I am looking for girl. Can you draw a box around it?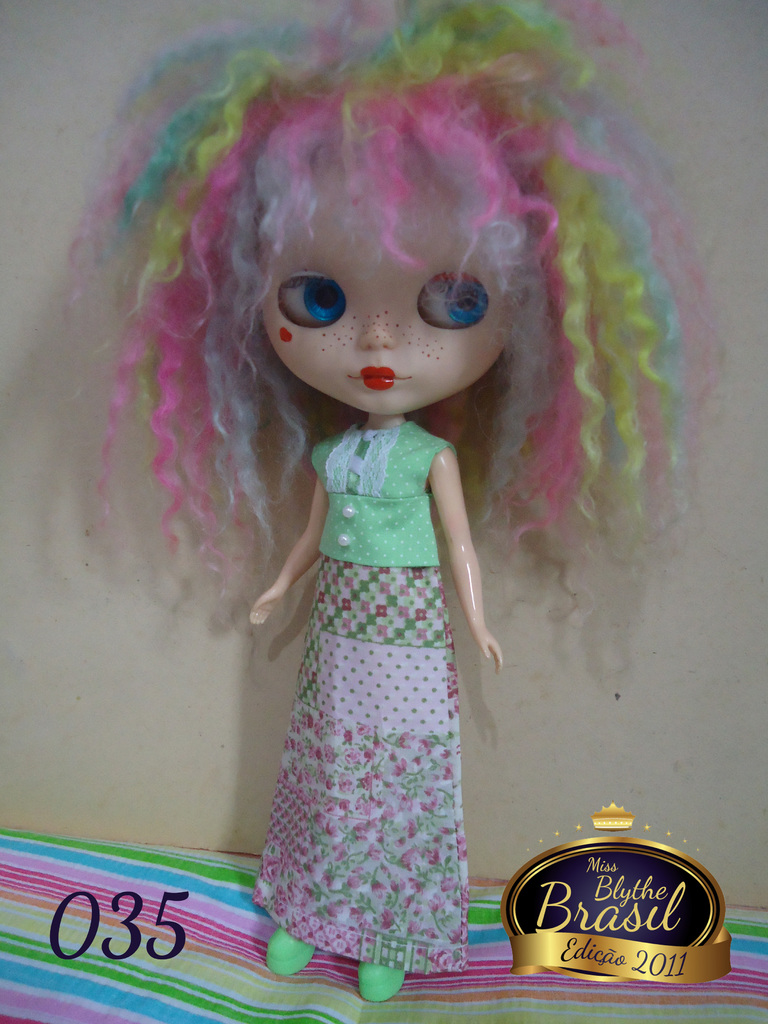
Sure, the bounding box is x1=45, y1=0, x2=730, y2=1008.
